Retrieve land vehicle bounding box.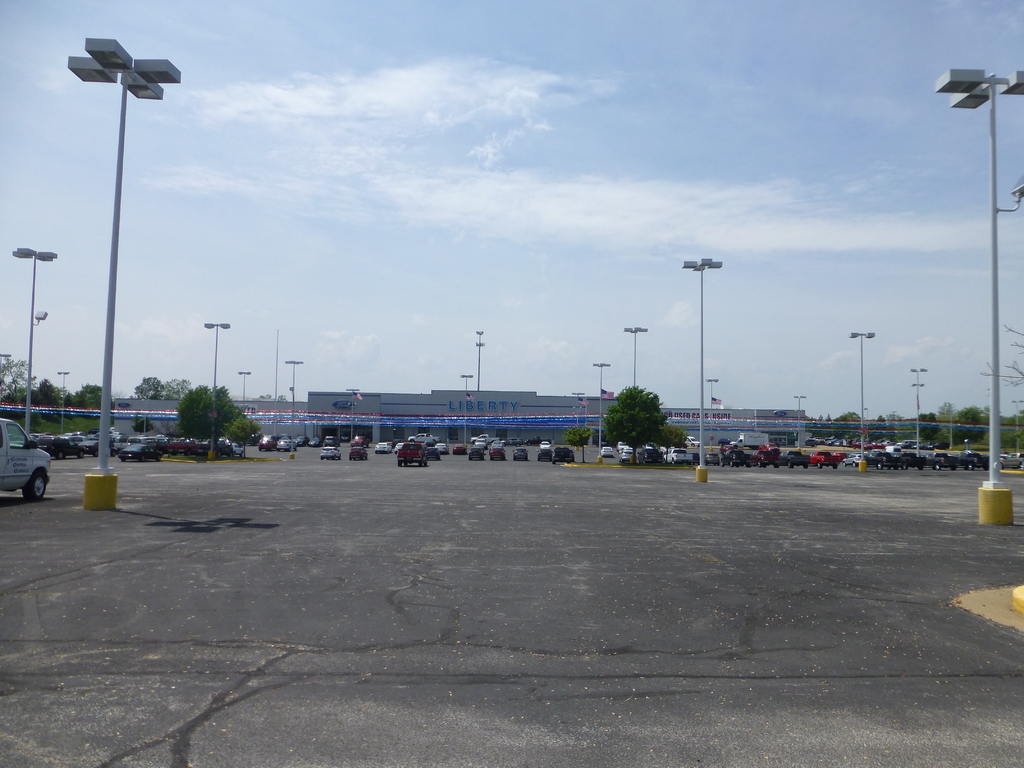
Bounding box: [666,447,690,463].
